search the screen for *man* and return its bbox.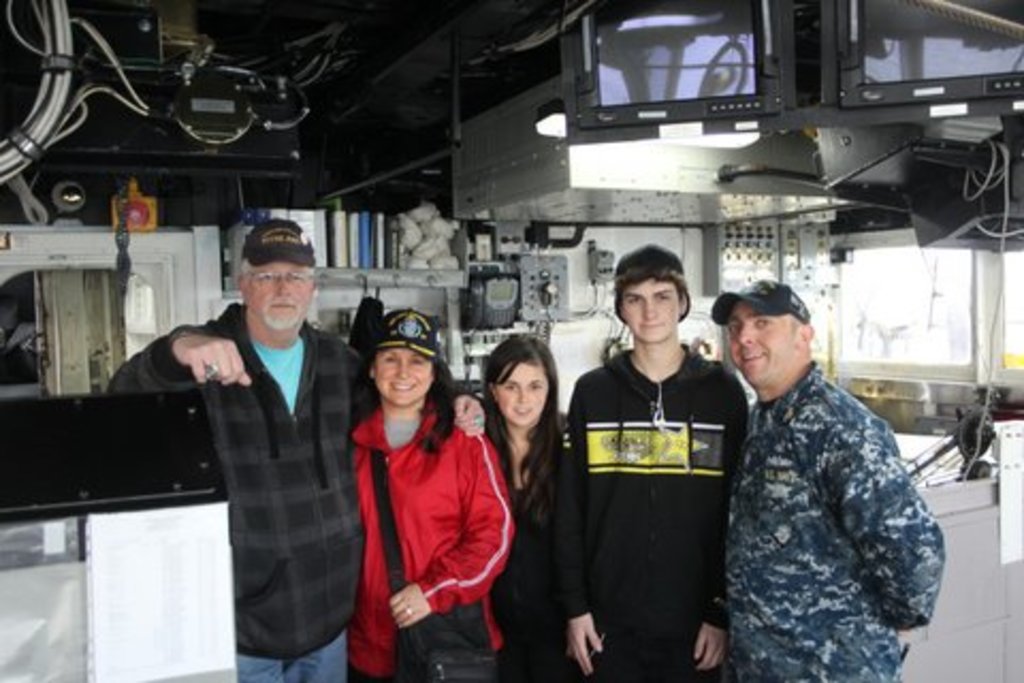
Found: box(557, 248, 745, 681).
